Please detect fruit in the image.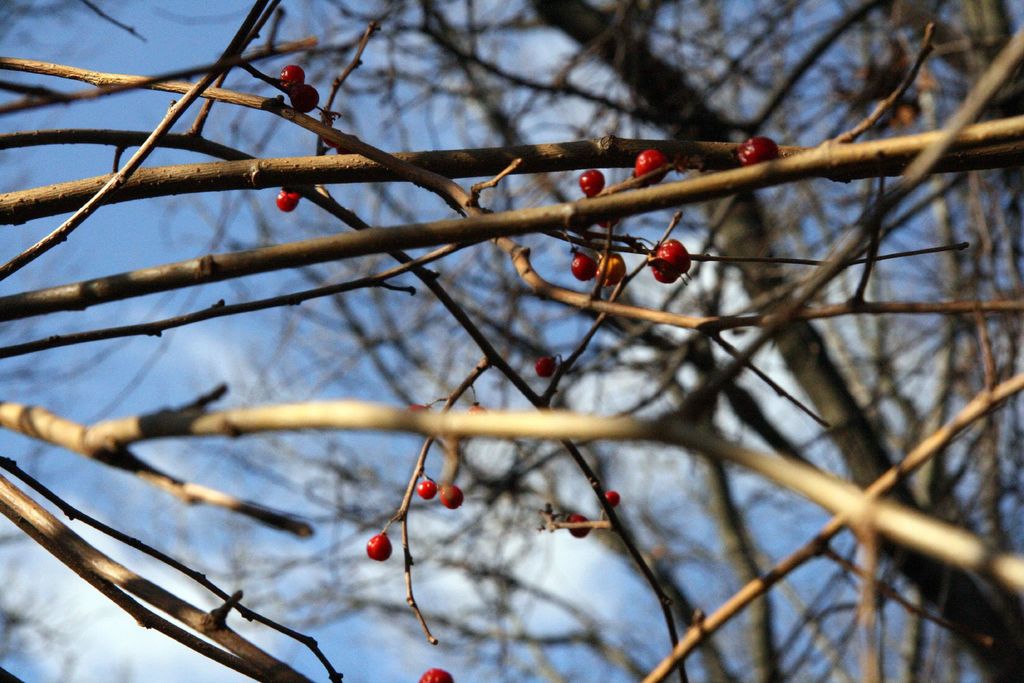
x1=568 y1=512 x2=591 y2=539.
